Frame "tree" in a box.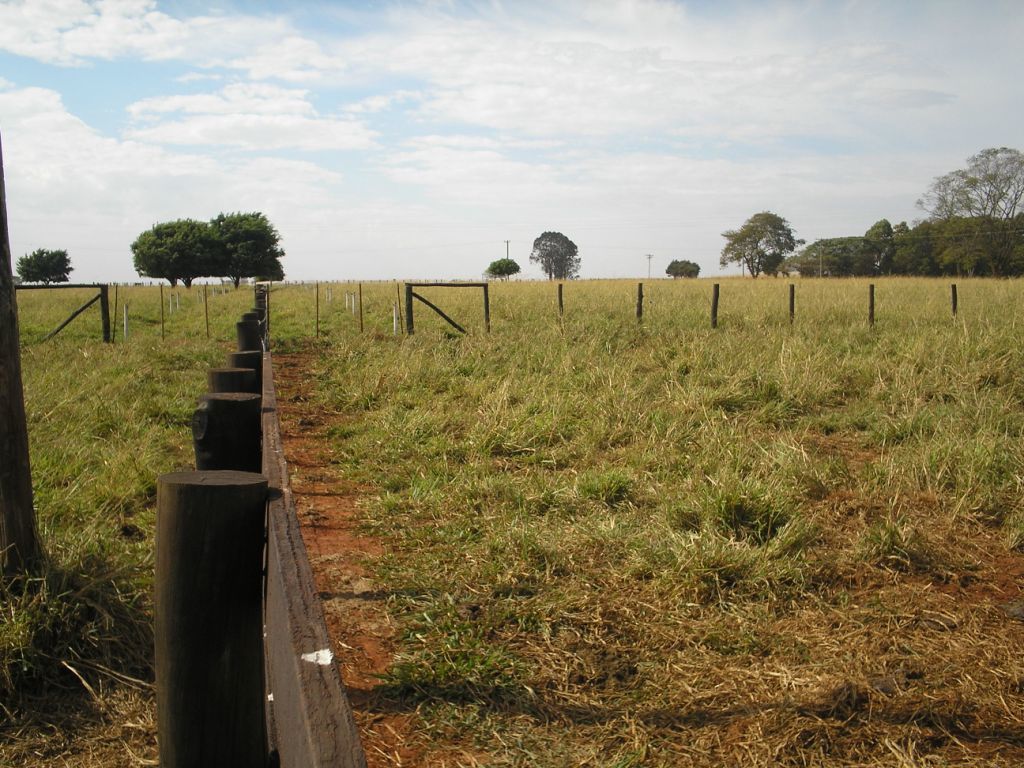
left=849, top=216, right=900, bottom=269.
